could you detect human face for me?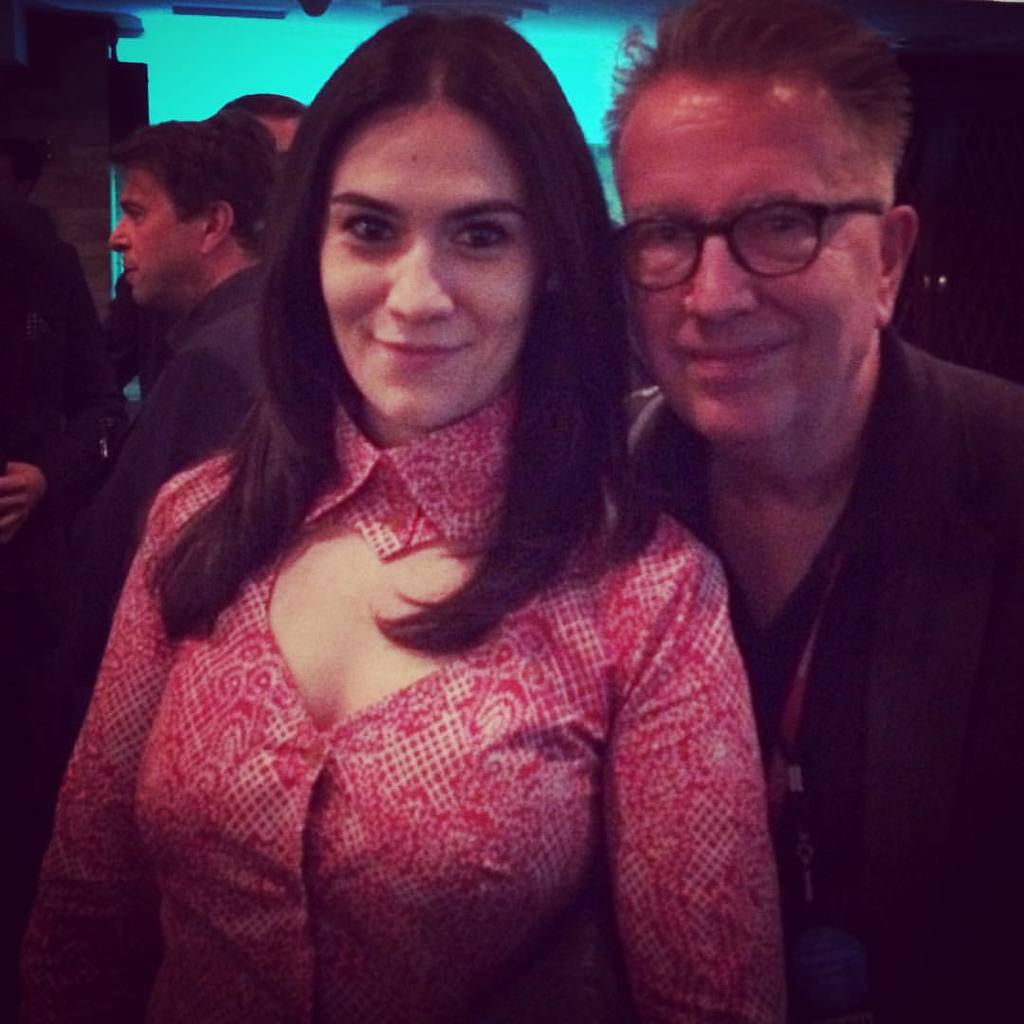
Detection result: (610,68,879,440).
